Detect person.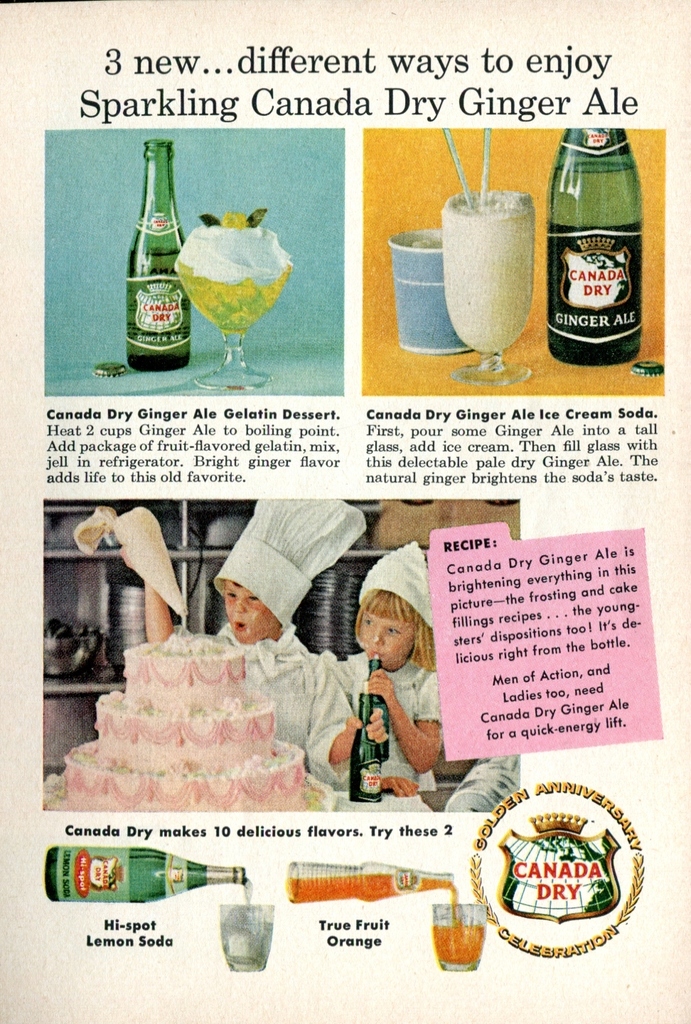
Detected at 321, 562, 465, 831.
